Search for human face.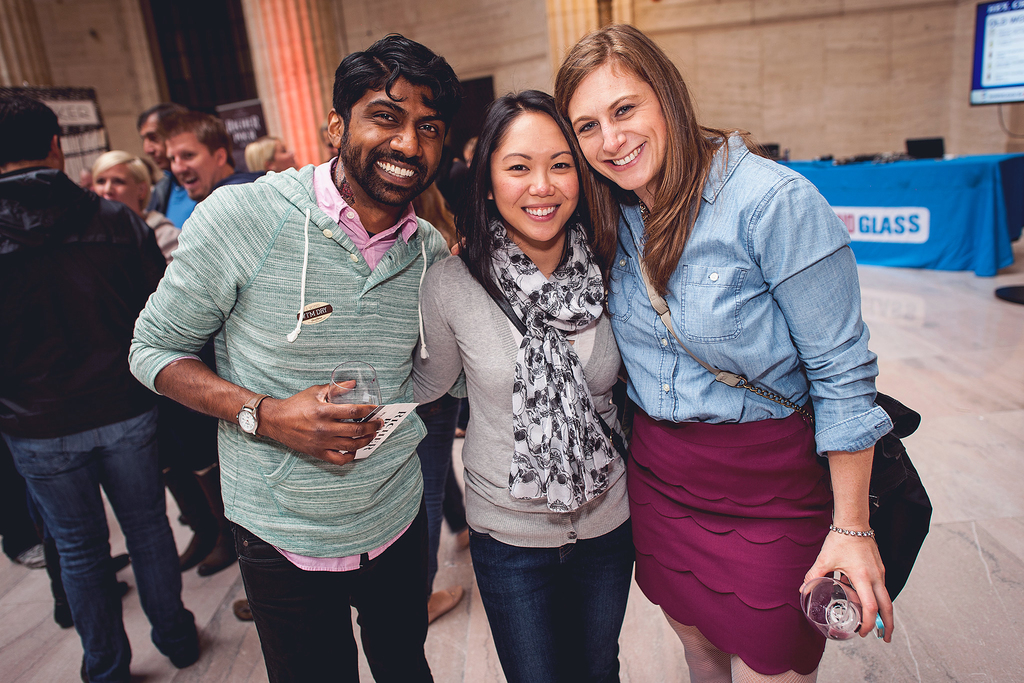
Found at <region>163, 128, 209, 204</region>.
